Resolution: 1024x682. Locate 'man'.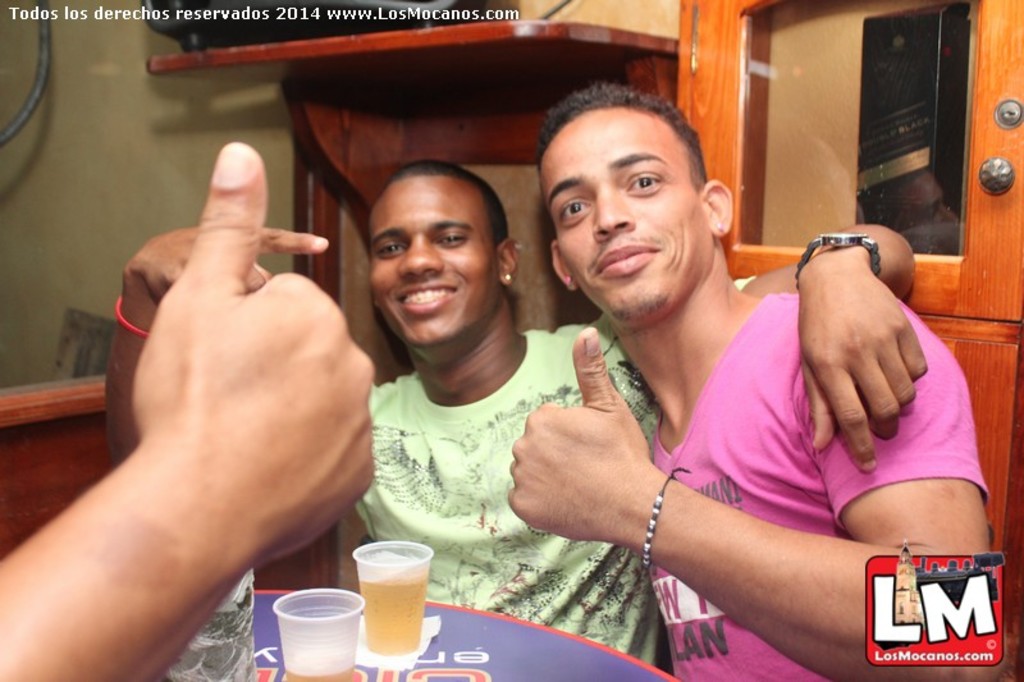
(0, 136, 371, 681).
